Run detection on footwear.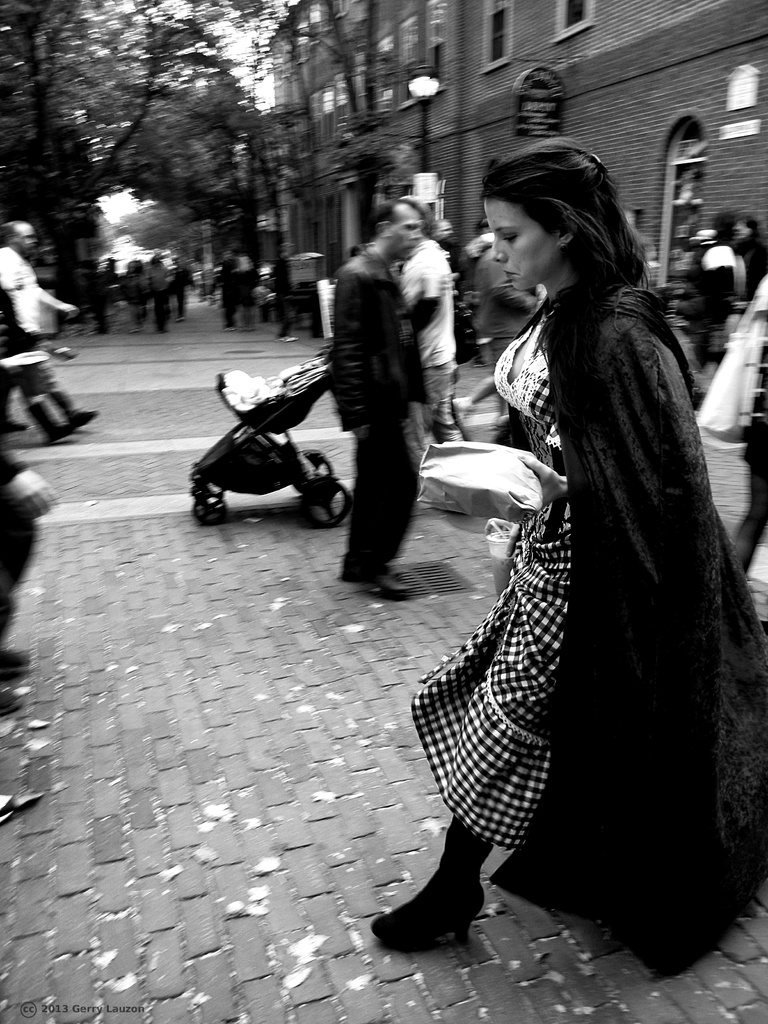
Result: Rect(6, 417, 31, 428).
